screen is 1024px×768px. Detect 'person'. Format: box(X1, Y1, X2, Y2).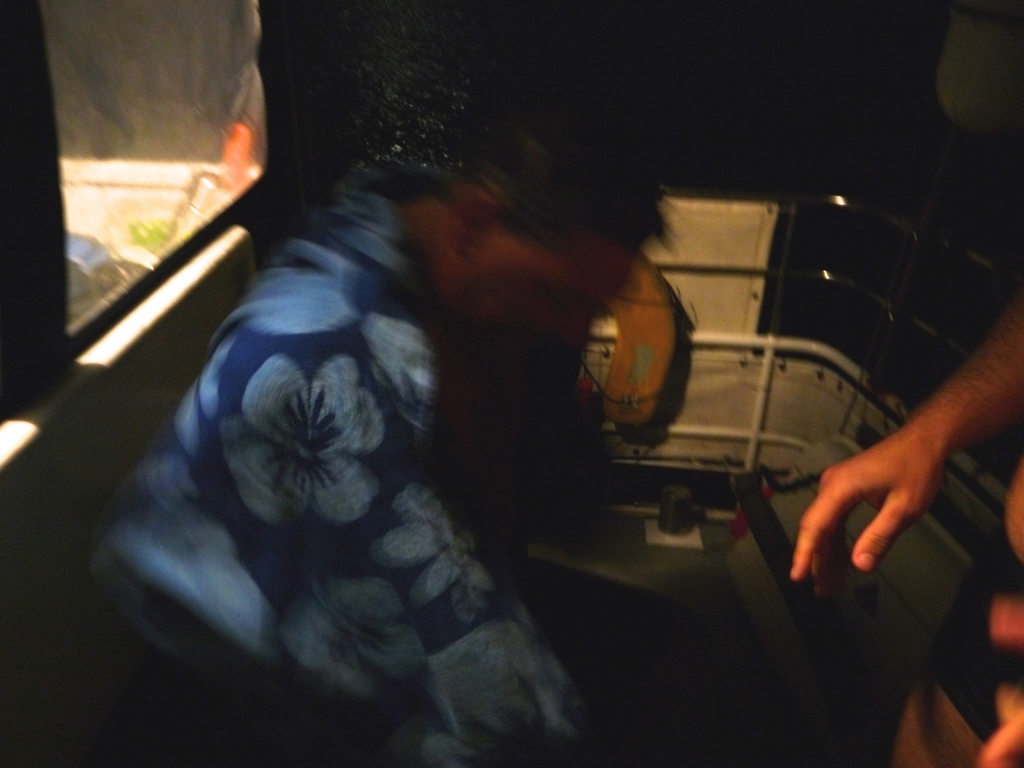
box(779, 273, 1023, 767).
